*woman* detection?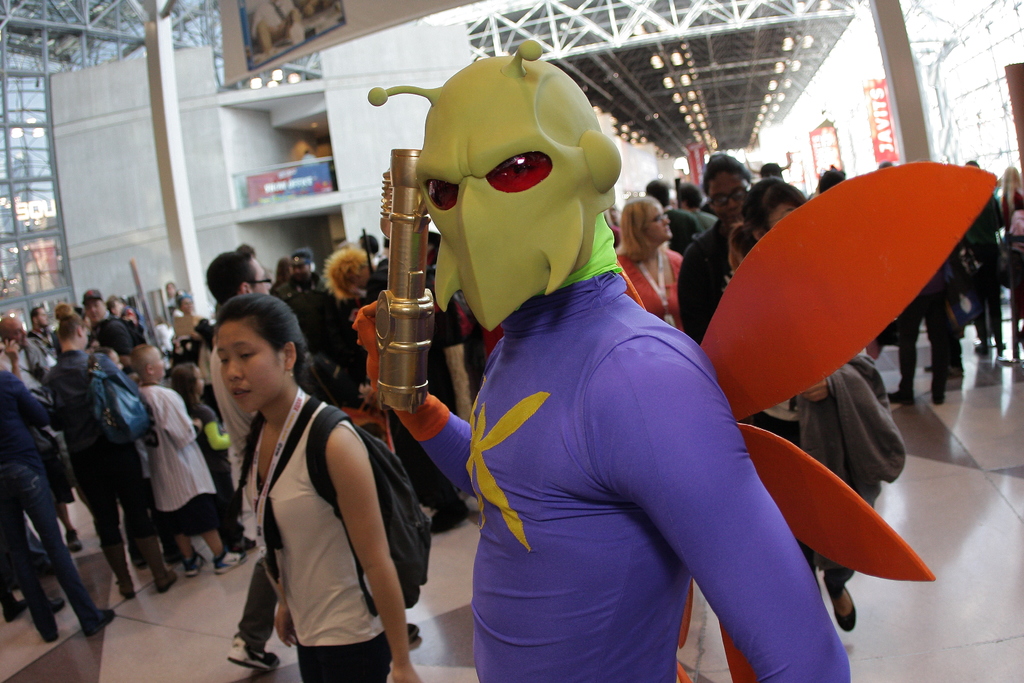
bbox=[1005, 172, 1023, 215]
